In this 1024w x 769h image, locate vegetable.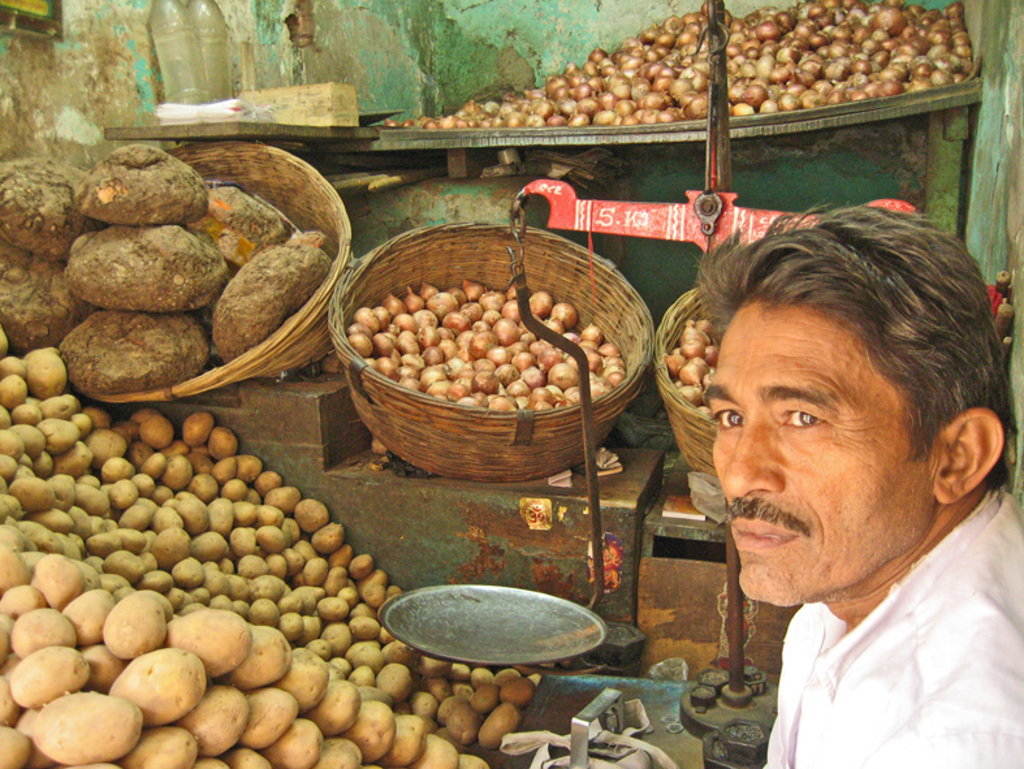
Bounding box: <region>567, 384, 586, 402</region>.
